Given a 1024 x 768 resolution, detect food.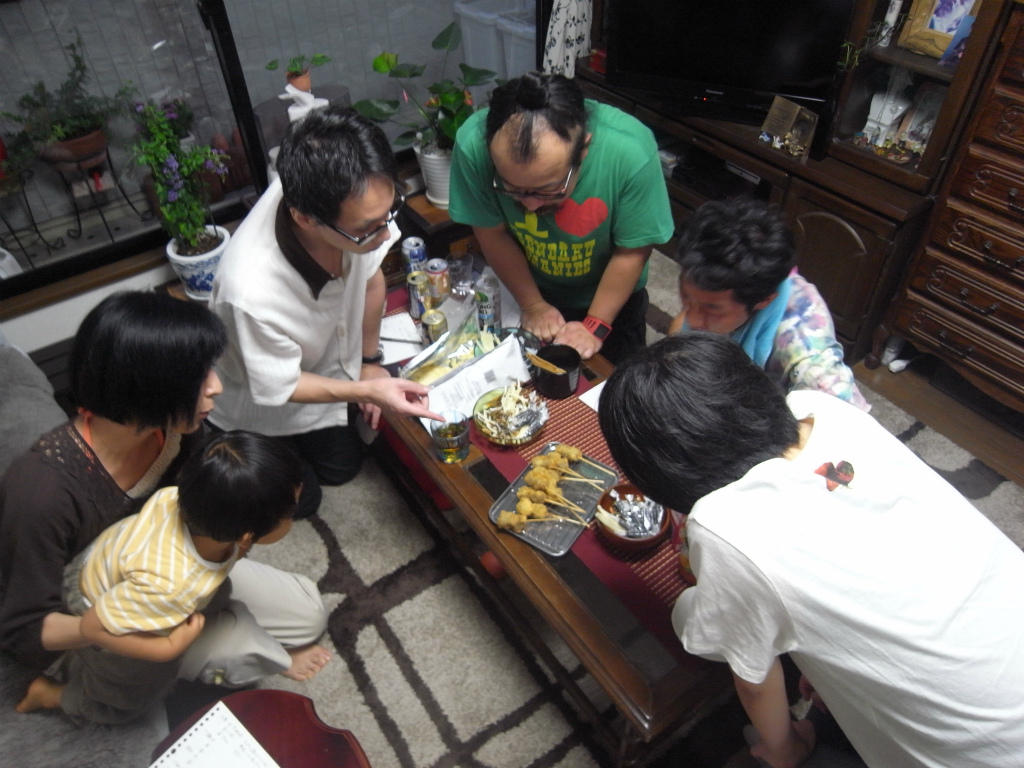
478 379 549 443.
